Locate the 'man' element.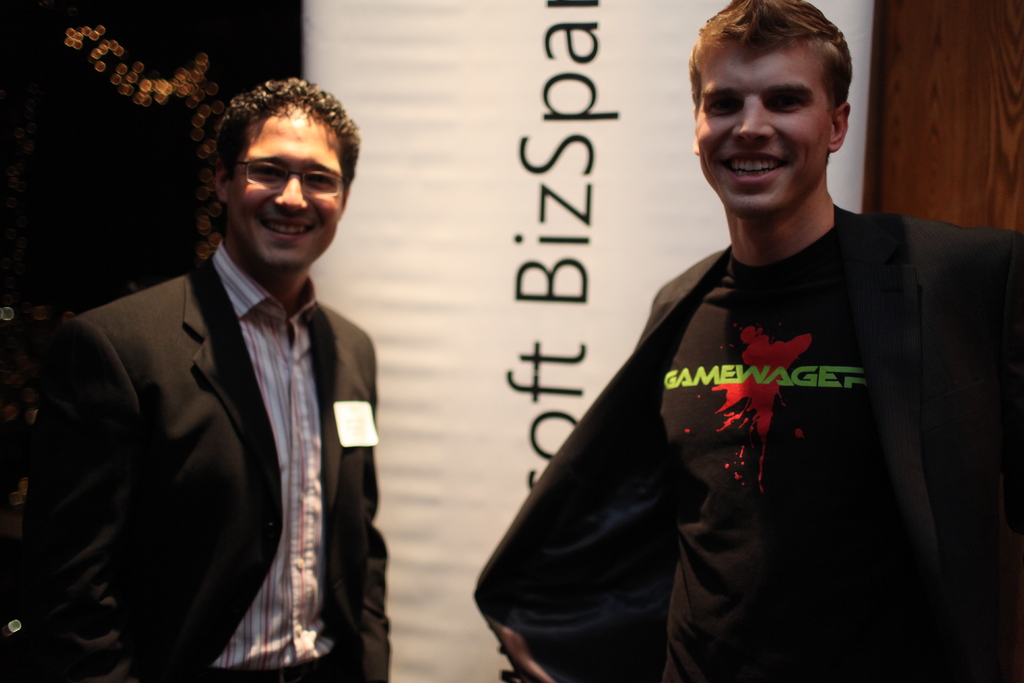
Element bbox: BBox(471, 0, 1023, 682).
